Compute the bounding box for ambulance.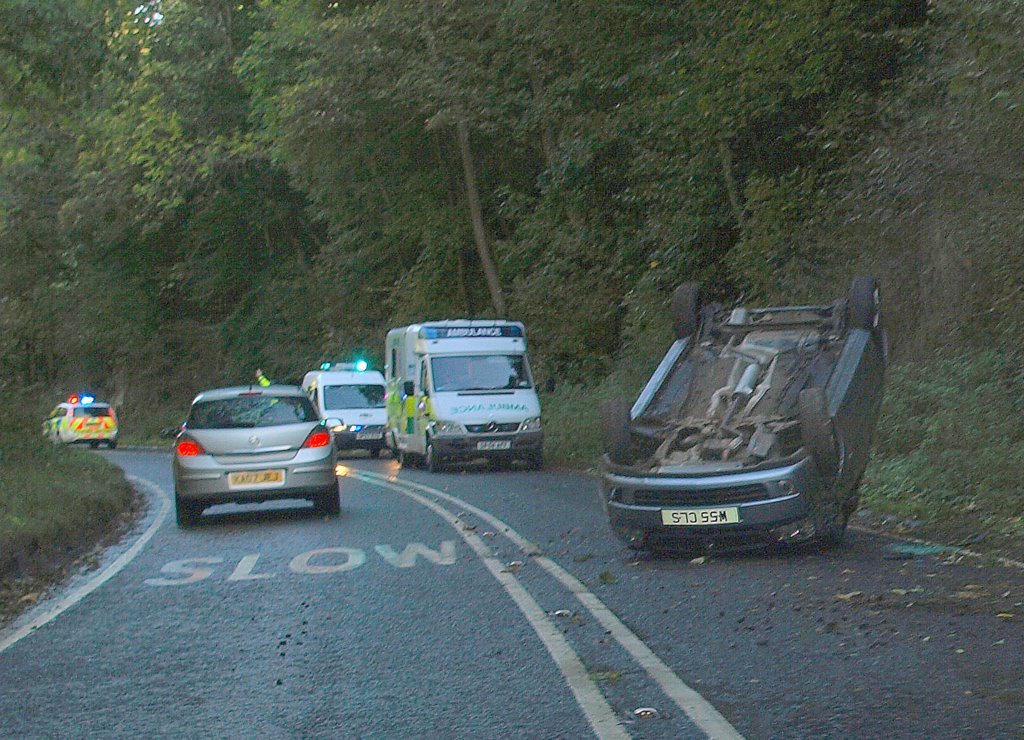
box(47, 394, 119, 452).
